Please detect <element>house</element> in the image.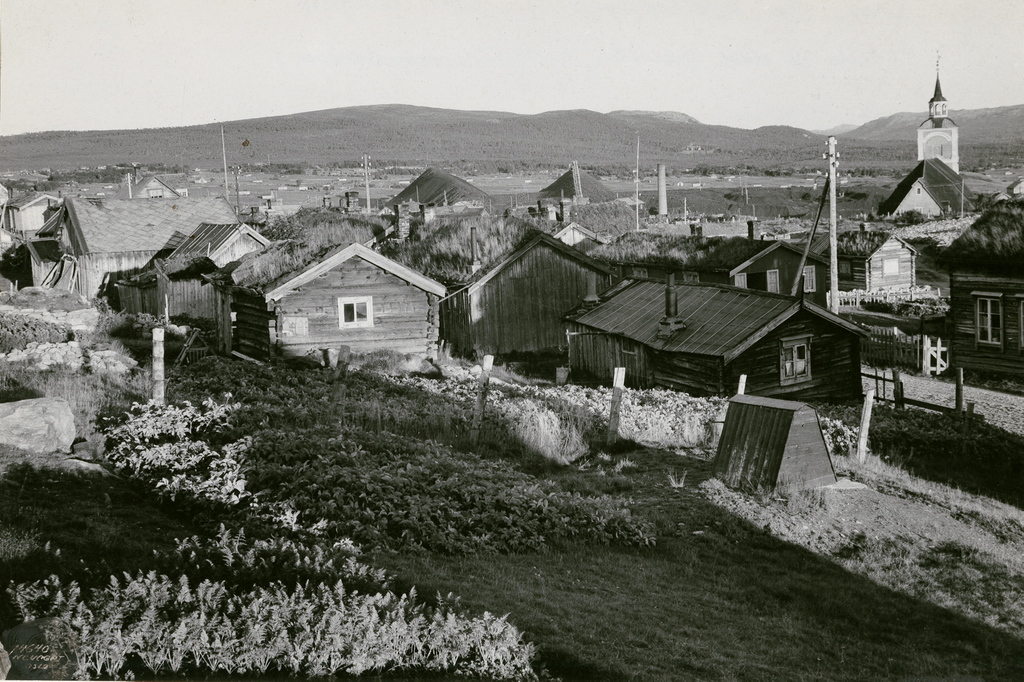
crop(950, 188, 1023, 387).
